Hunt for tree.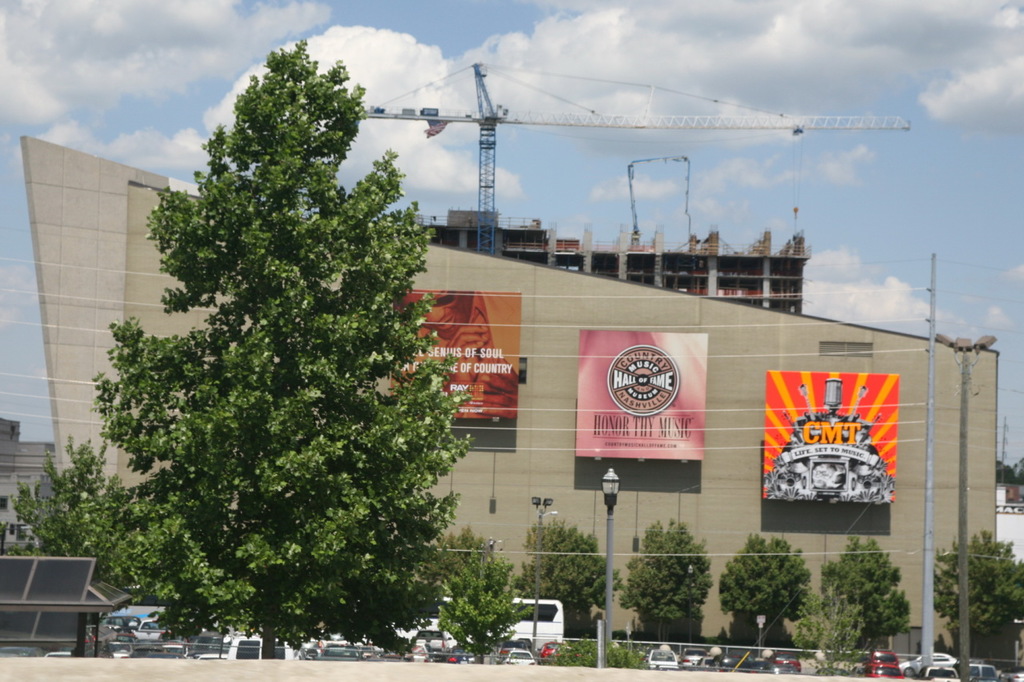
Hunted down at (794,576,862,680).
